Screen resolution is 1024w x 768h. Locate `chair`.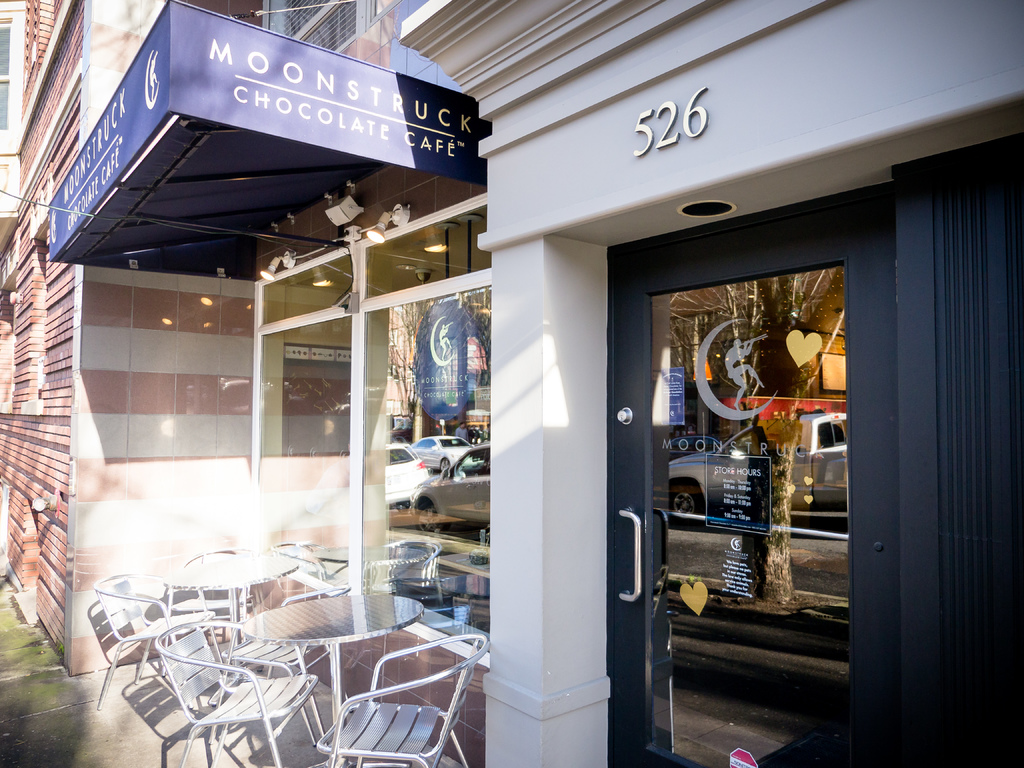
<region>212, 580, 349, 743</region>.
